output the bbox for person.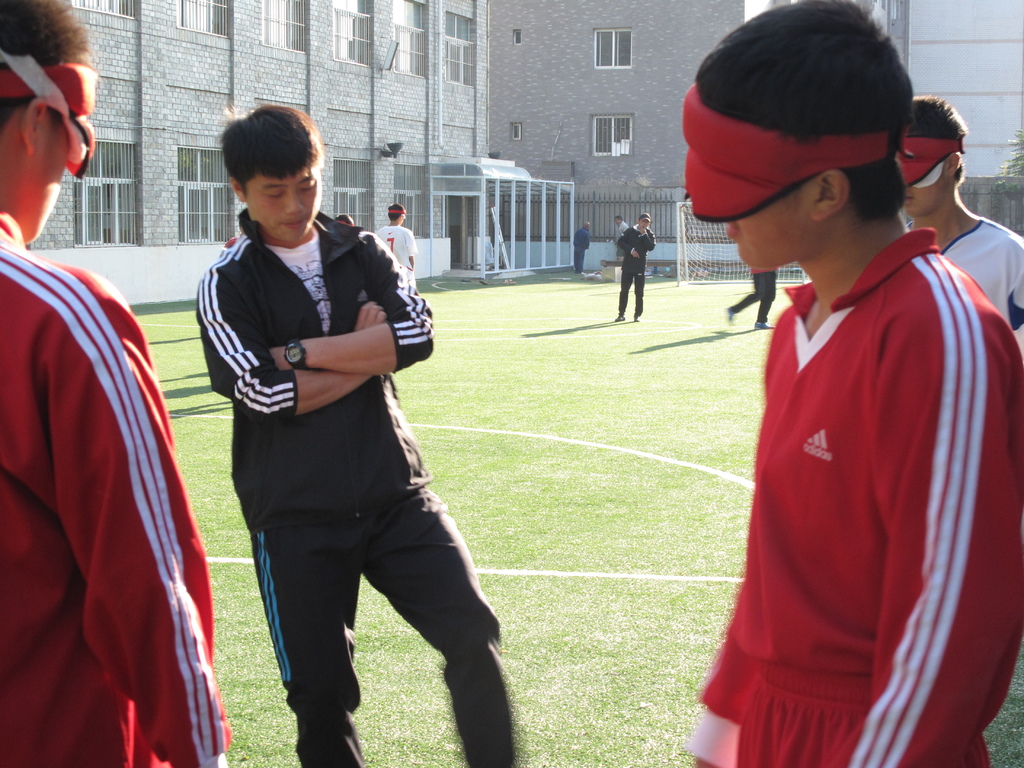
[left=189, top=133, right=490, bottom=748].
